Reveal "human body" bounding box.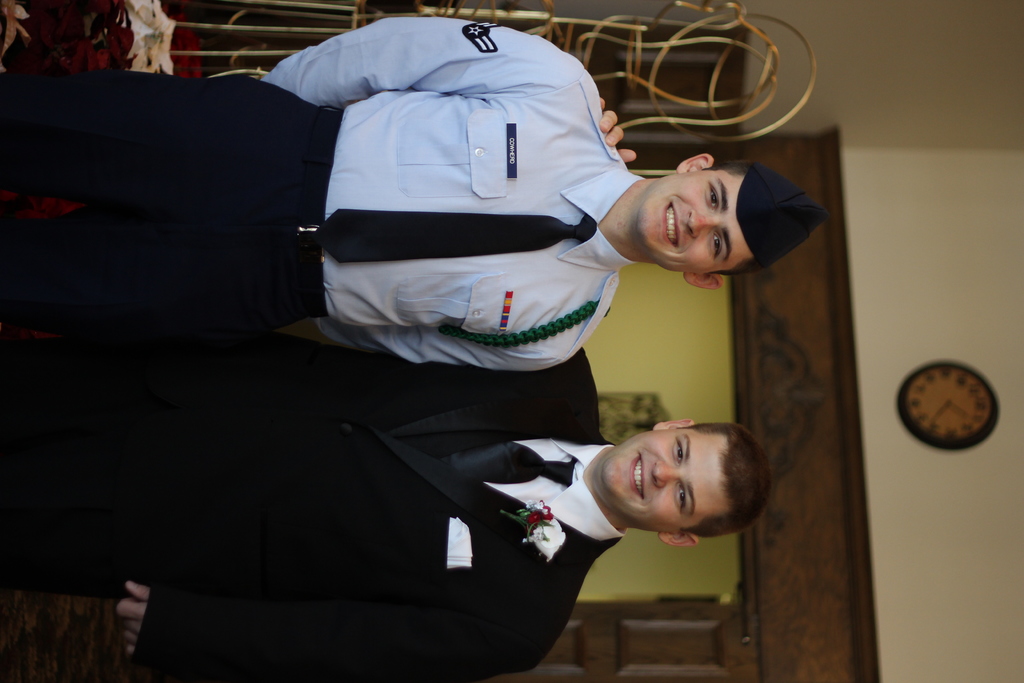
Revealed: [x1=0, y1=352, x2=772, y2=682].
